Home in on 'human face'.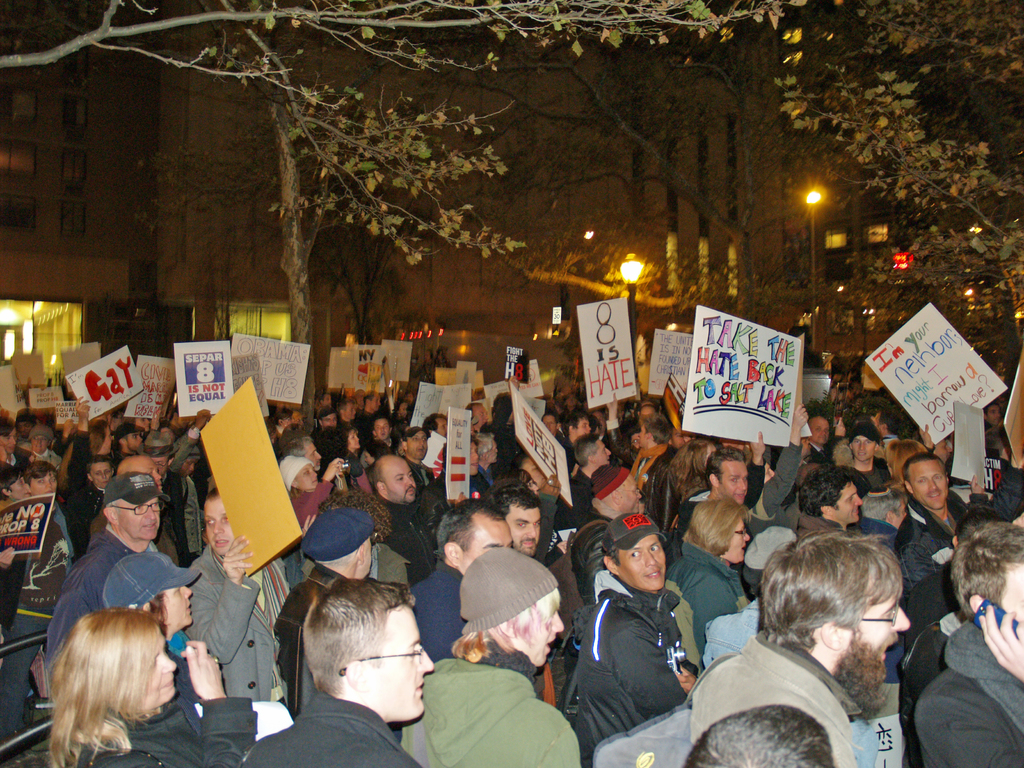
Homed in at [17,419,36,438].
